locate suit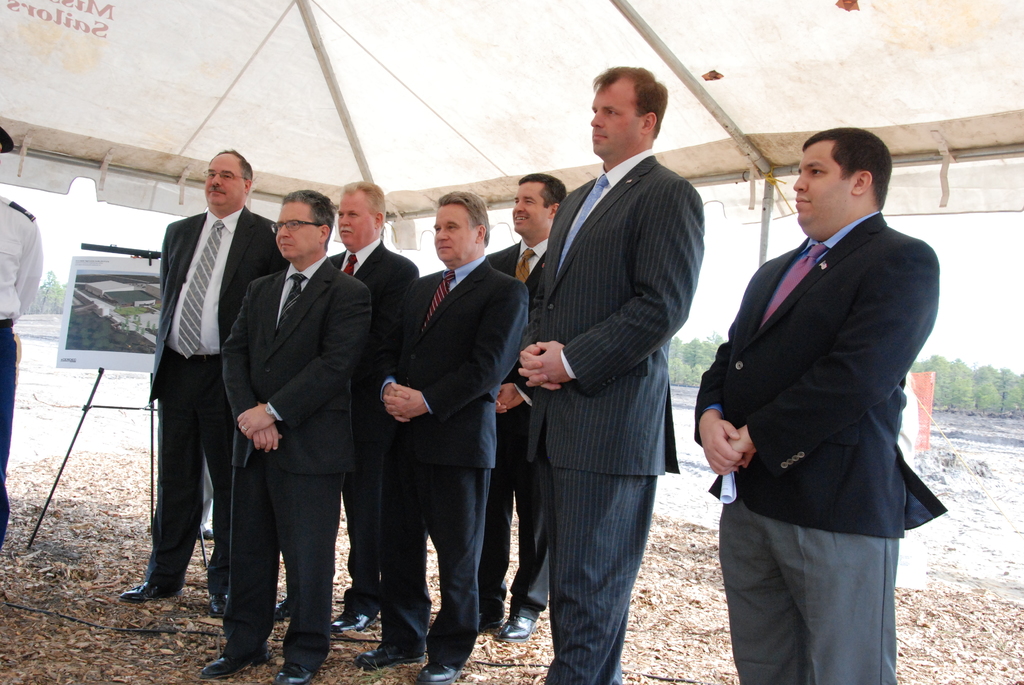
rect(220, 256, 372, 670)
